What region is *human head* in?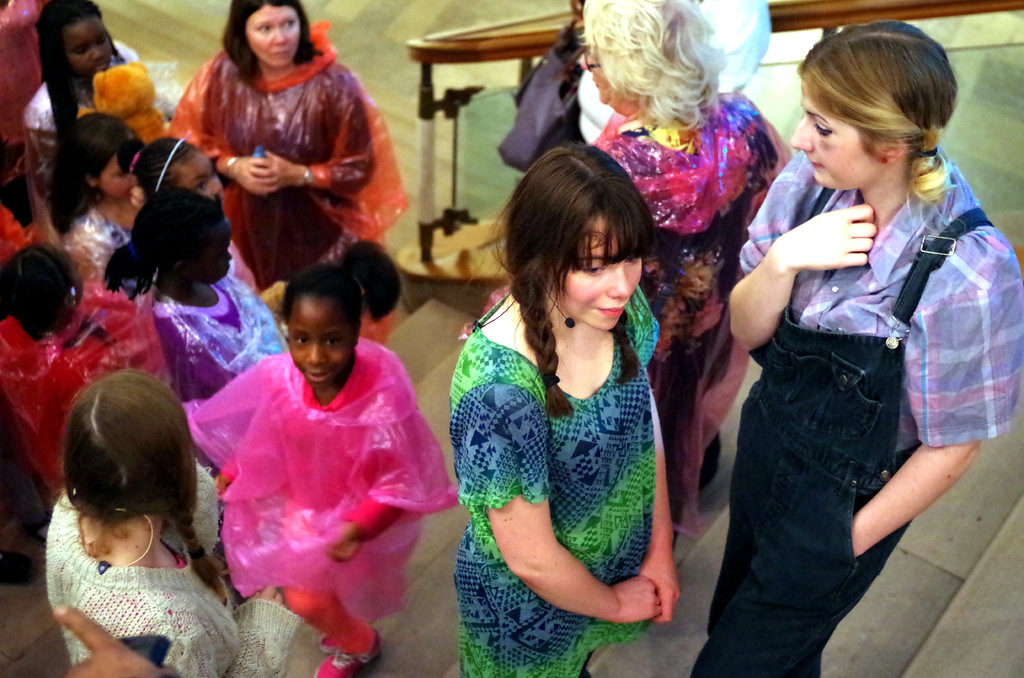
rect(334, 236, 412, 328).
